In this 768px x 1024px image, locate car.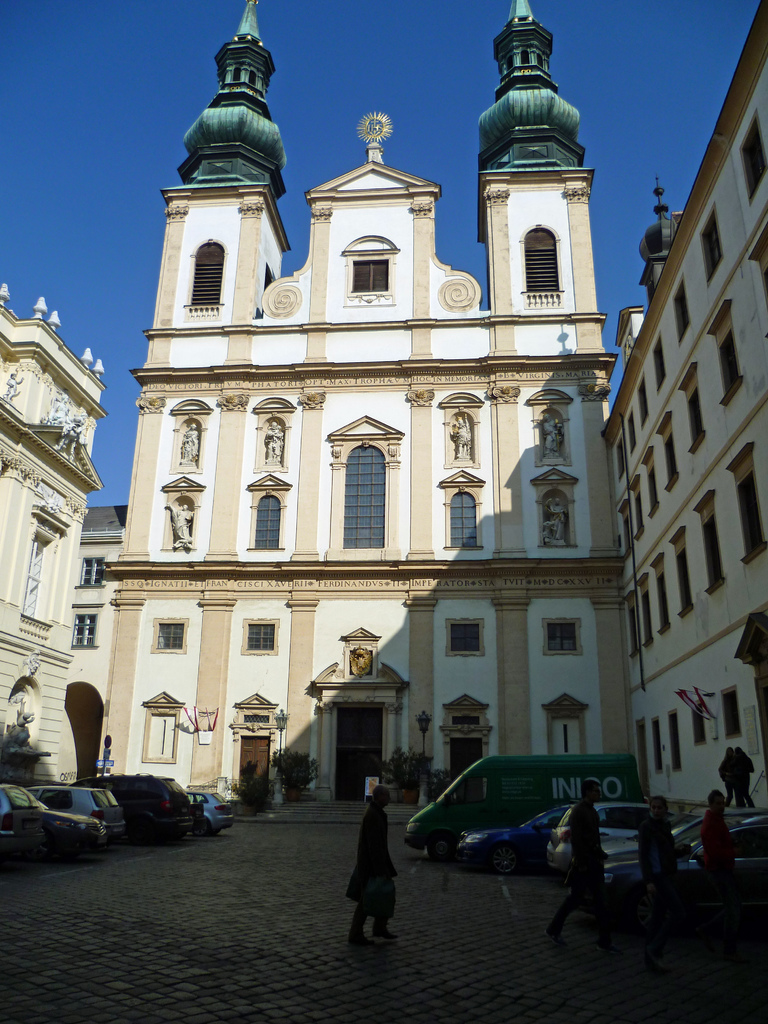
Bounding box: region(0, 771, 234, 872).
